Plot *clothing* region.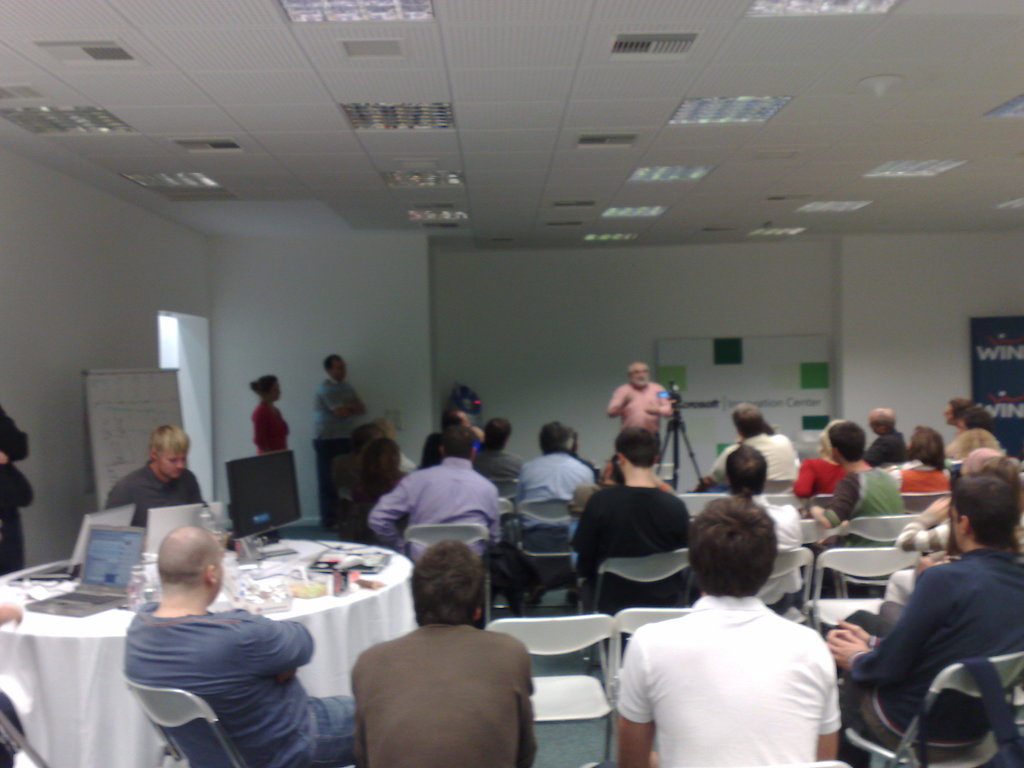
Plotted at [124, 592, 354, 767].
